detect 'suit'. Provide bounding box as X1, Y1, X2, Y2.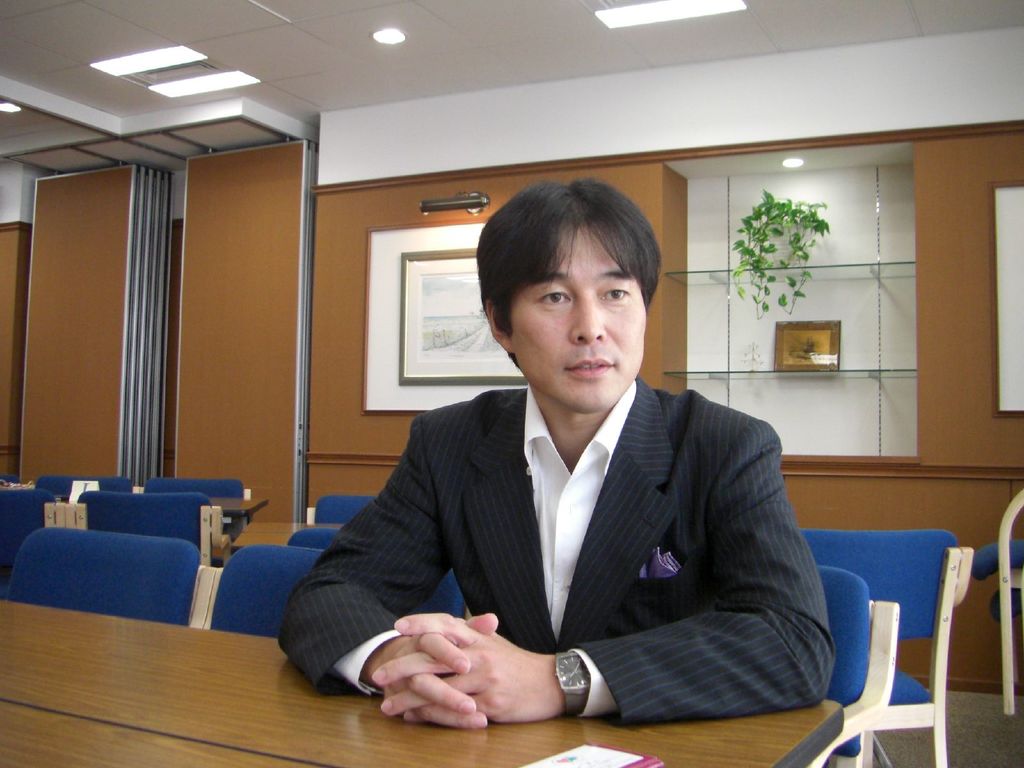
311, 291, 860, 728.
